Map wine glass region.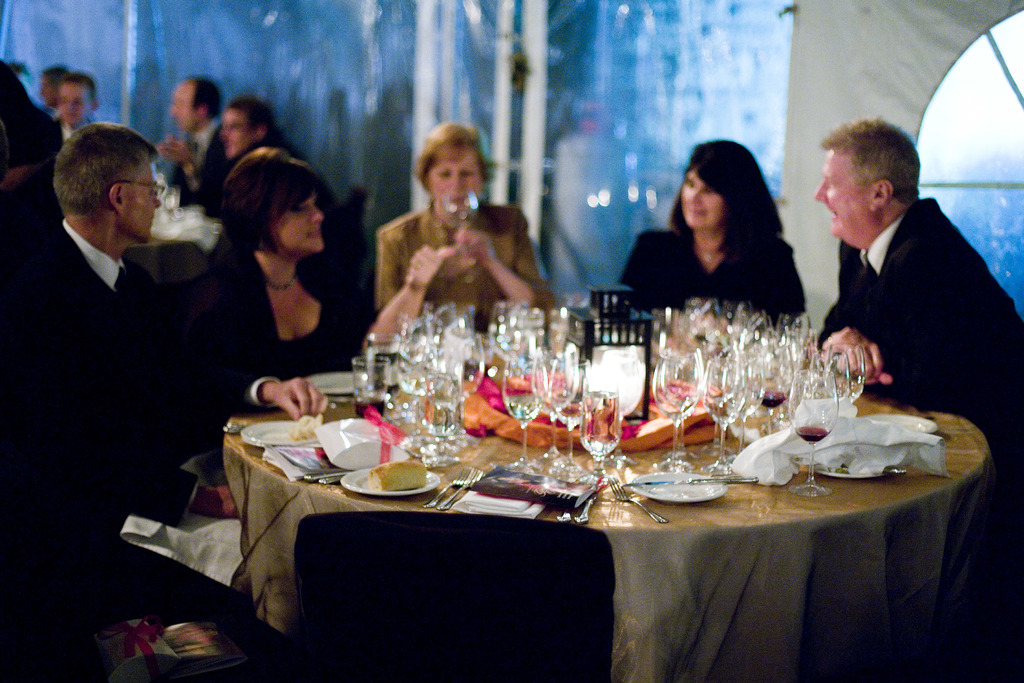
Mapped to left=579, top=377, right=621, bottom=485.
